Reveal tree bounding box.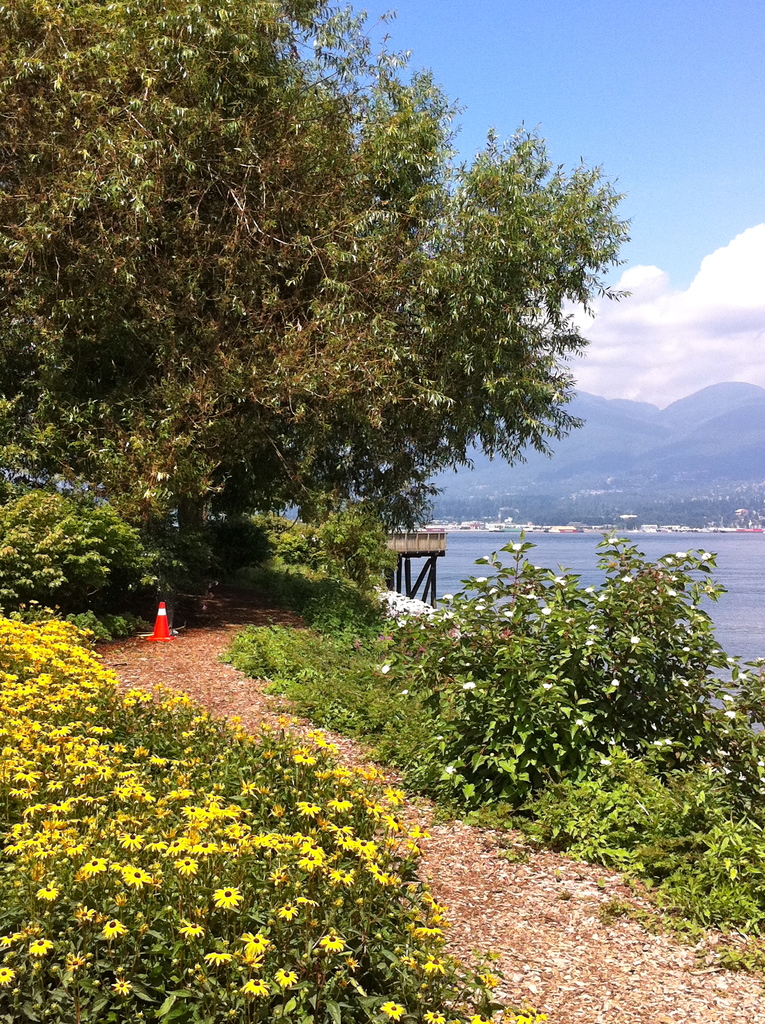
Revealed: <box>243,500,392,599</box>.
